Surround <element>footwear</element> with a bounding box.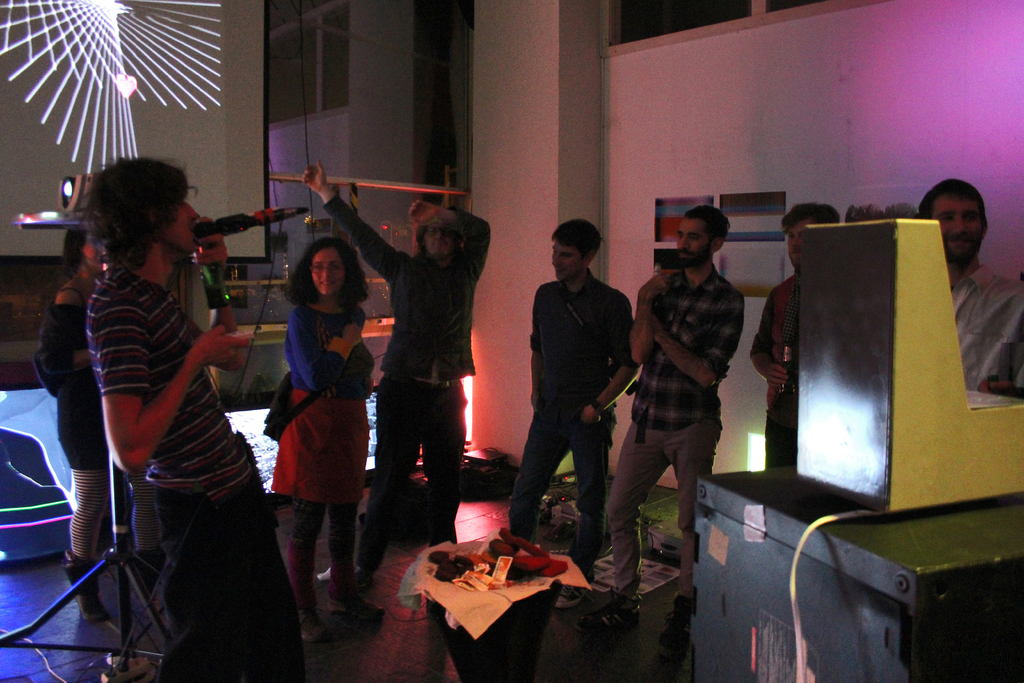
[x1=577, y1=602, x2=641, y2=634].
